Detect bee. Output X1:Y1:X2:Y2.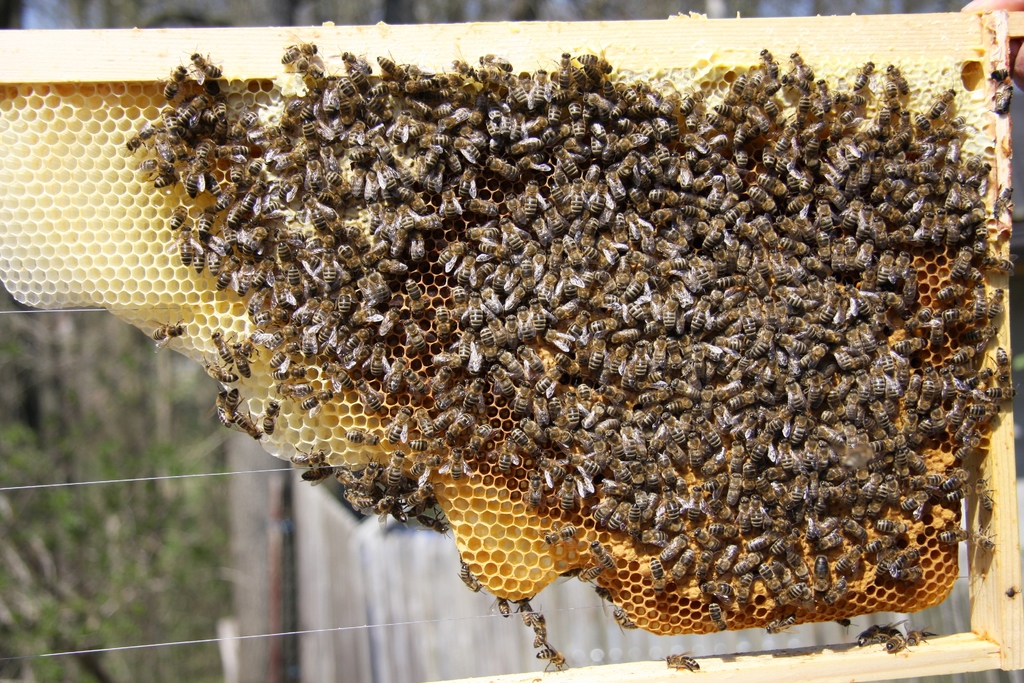
855:56:877:96.
